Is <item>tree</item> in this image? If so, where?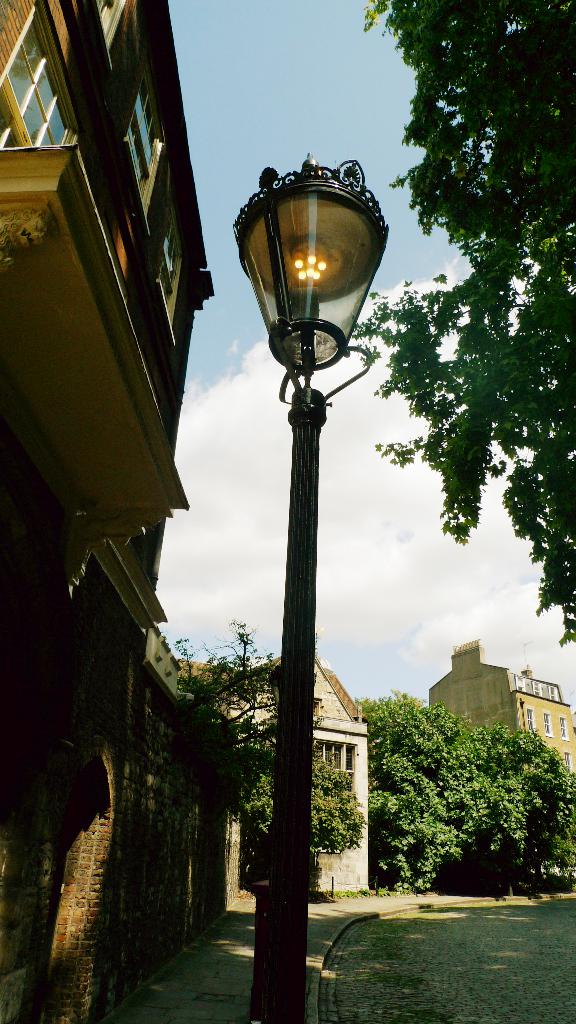
Yes, at Rect(352, 0, 575, 643).
